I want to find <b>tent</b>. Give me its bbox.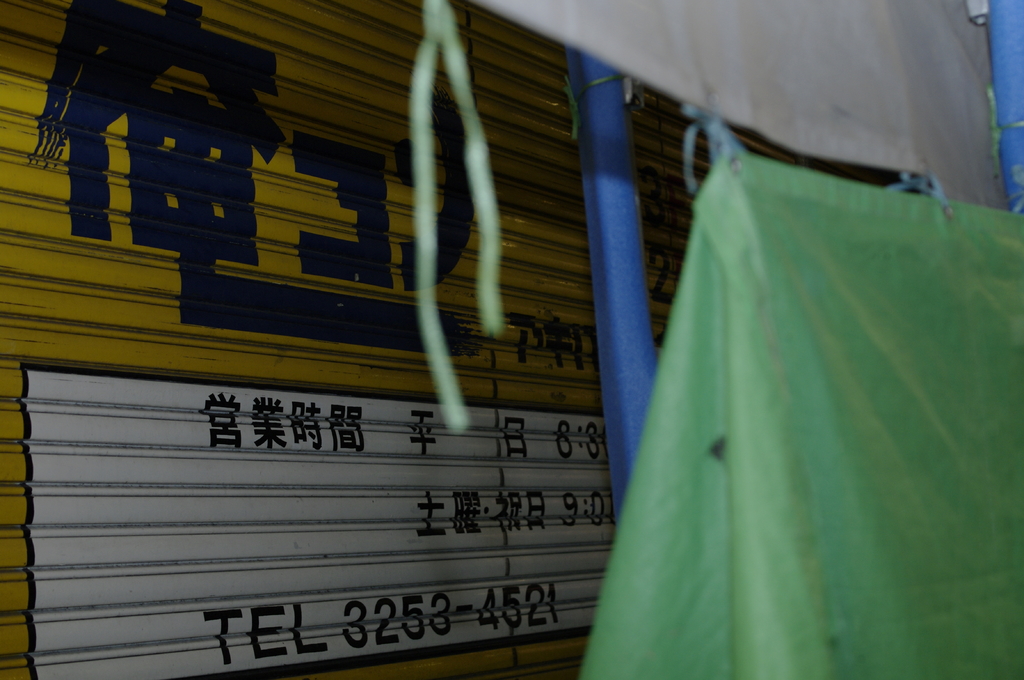
l=409, t=0, r=1023, b=679.
